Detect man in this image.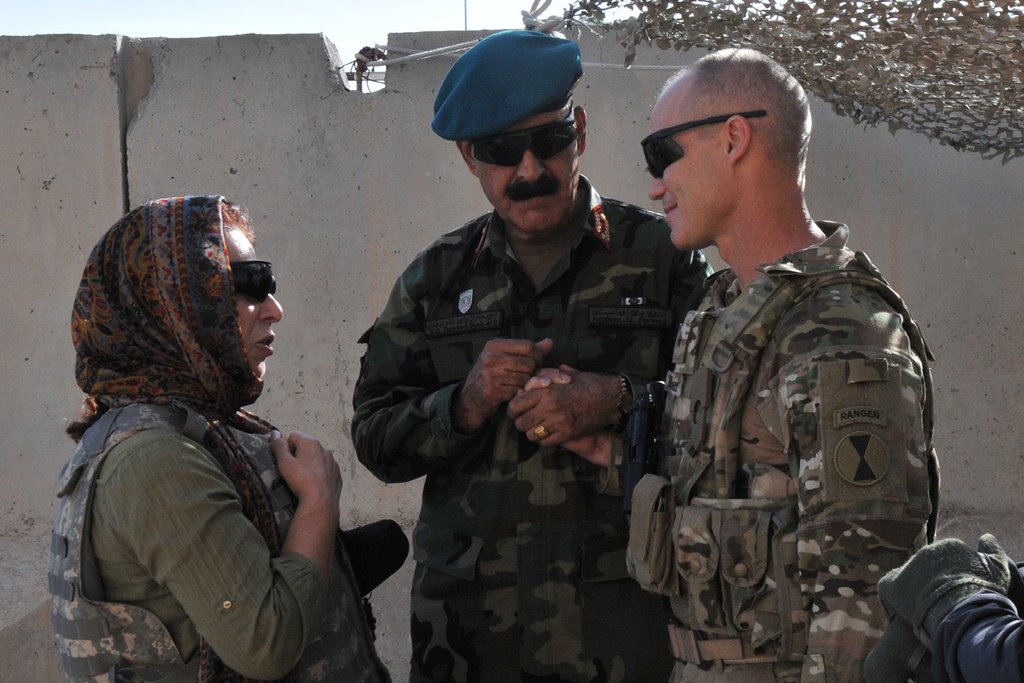
Detection: {"left": 346, "top": 38, "right": 680, "bottom": 664}.
